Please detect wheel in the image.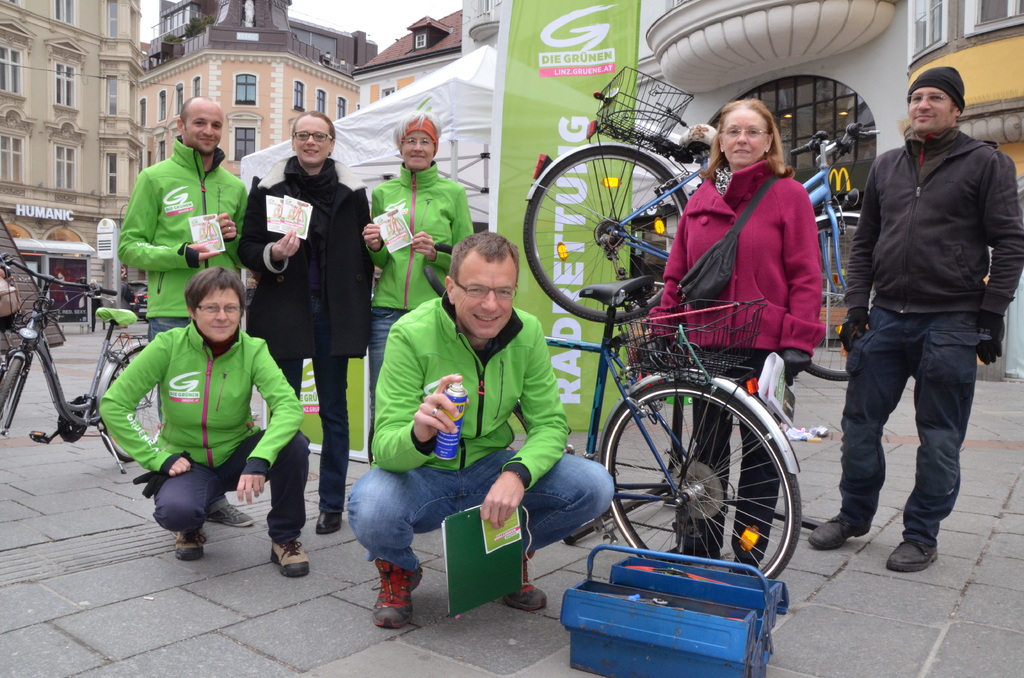
pyautogui.locateOnScreen(98, 344, 161, 456).
